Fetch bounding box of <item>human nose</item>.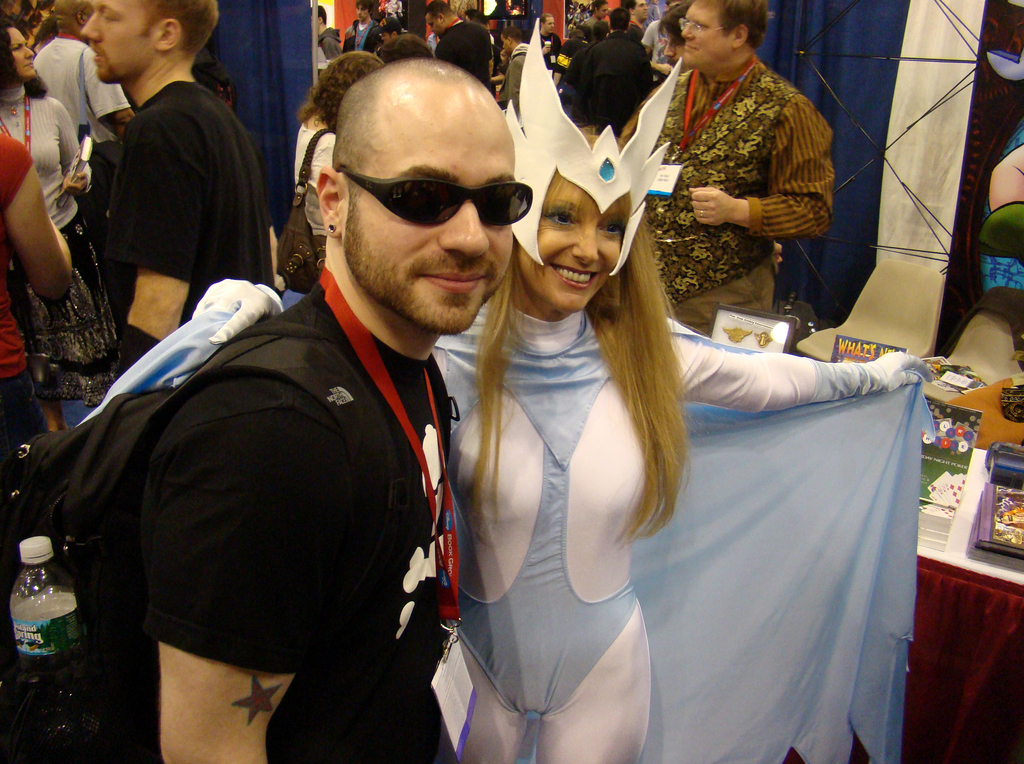
Bbox: (430,24,433,31).
